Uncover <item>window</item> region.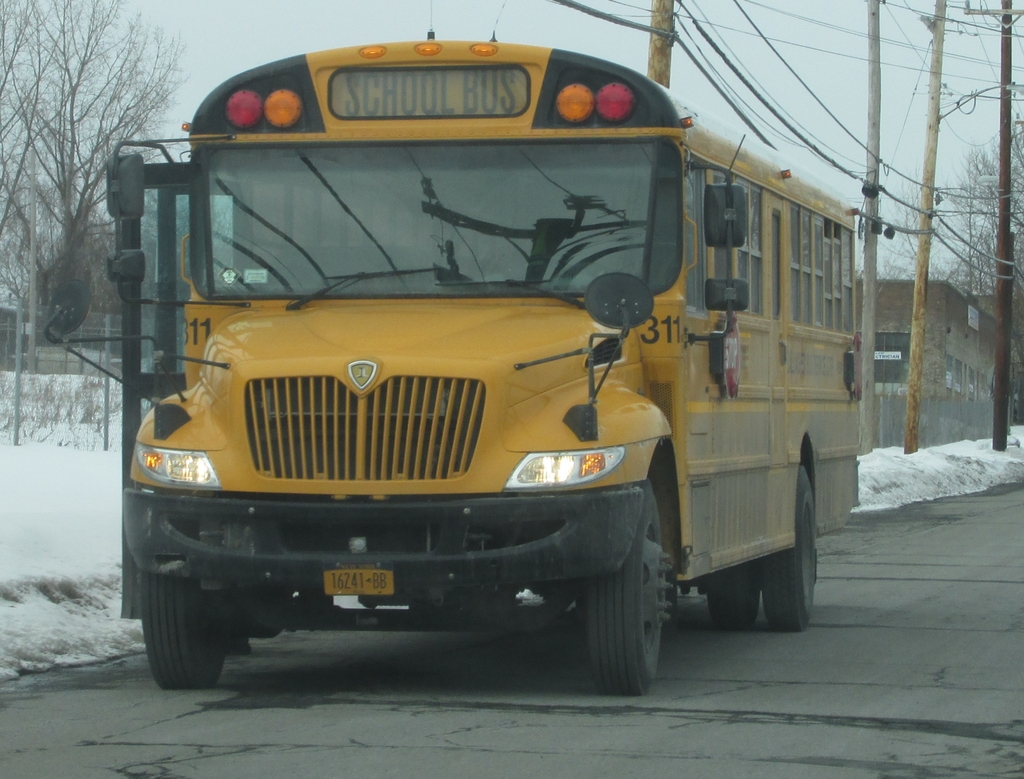
Uncovered: box=[706, 173, 724, 298].
